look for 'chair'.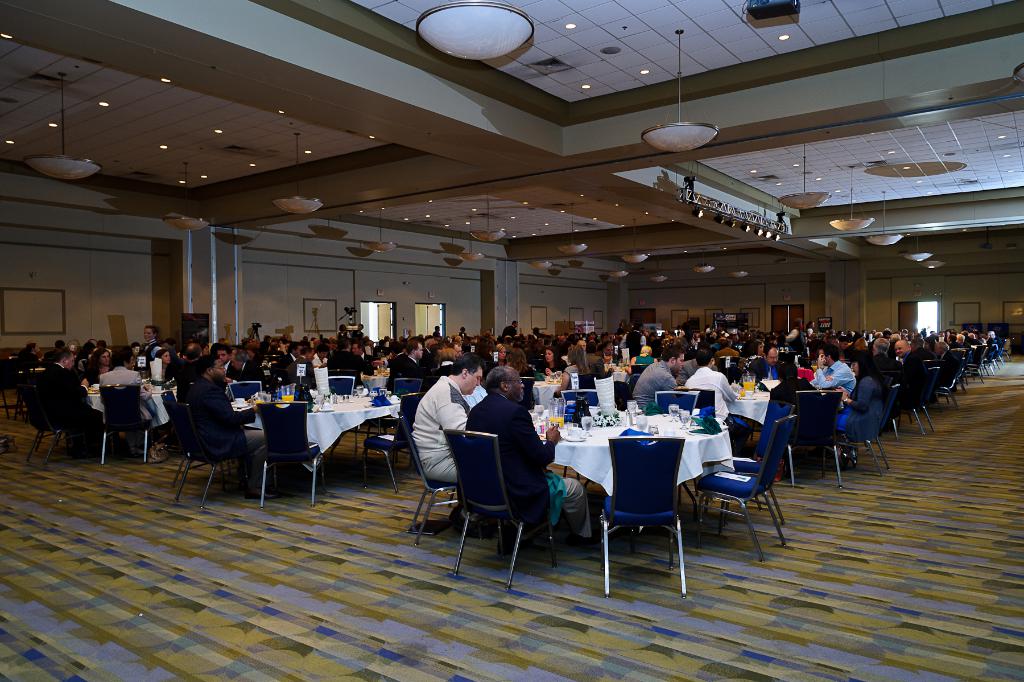
Found: rect(362, 390, 425, 493).
